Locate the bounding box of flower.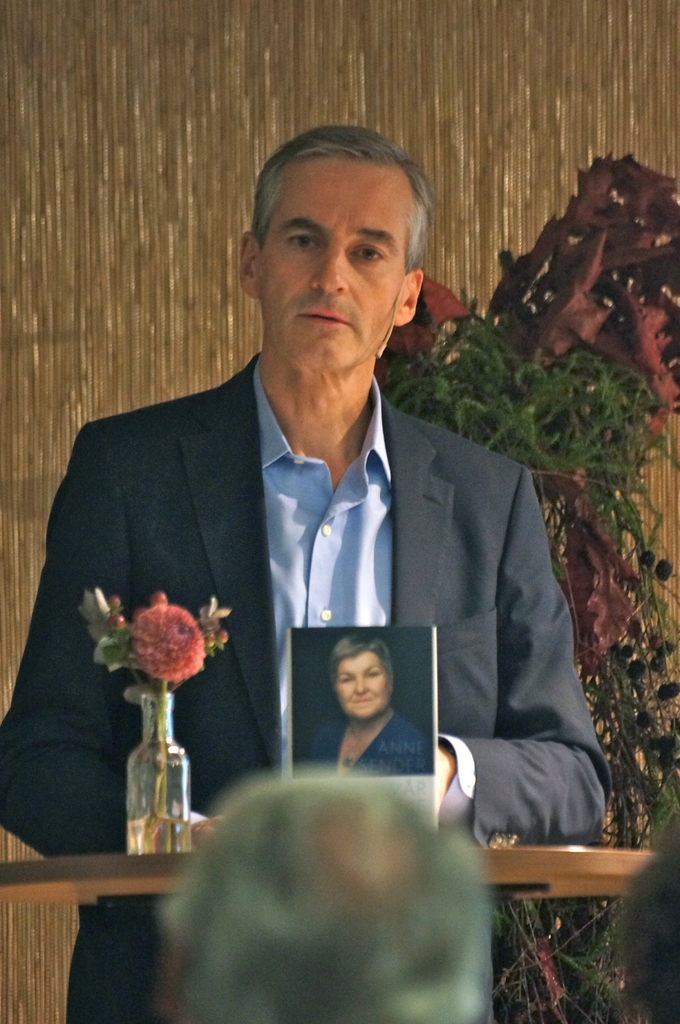
Bounding box: pyautogui.locateOnScreen(130, 601, 203, 680).
